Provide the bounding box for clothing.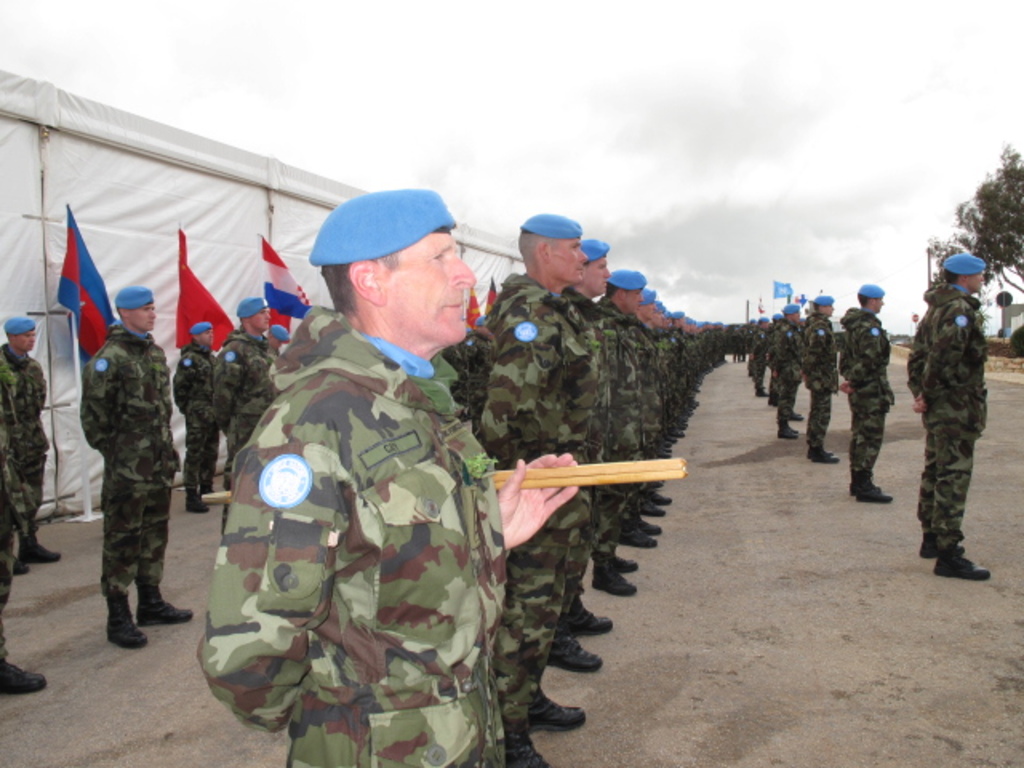
{"x1": 203, "y1": 318, "x2": 269, "y2": 530}.
